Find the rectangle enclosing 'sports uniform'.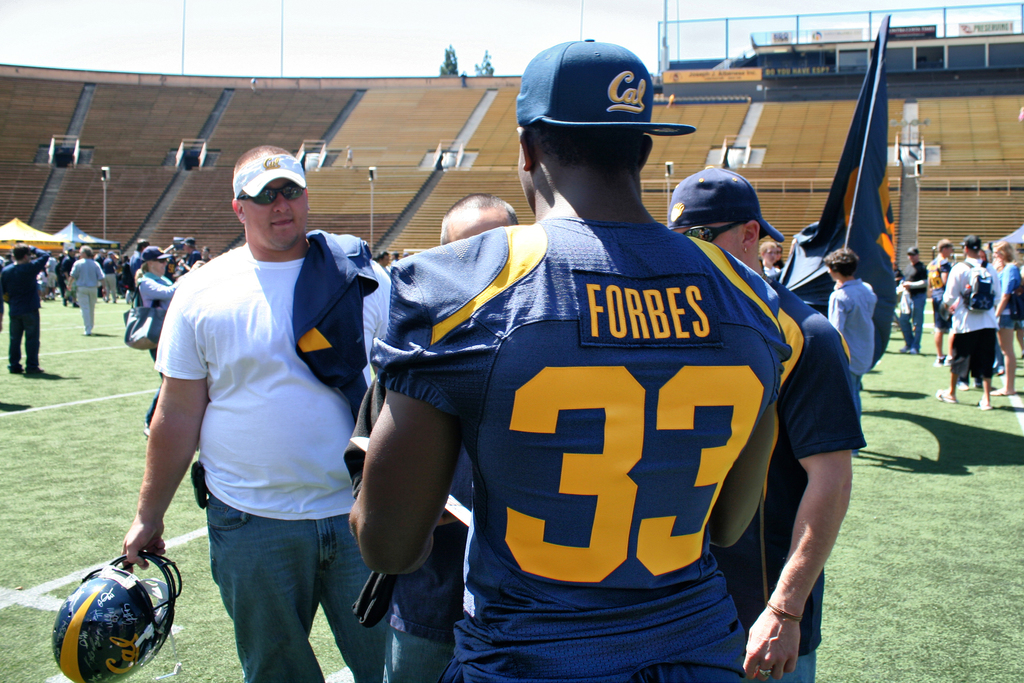
bbox=(369, 36, 790, 682).
